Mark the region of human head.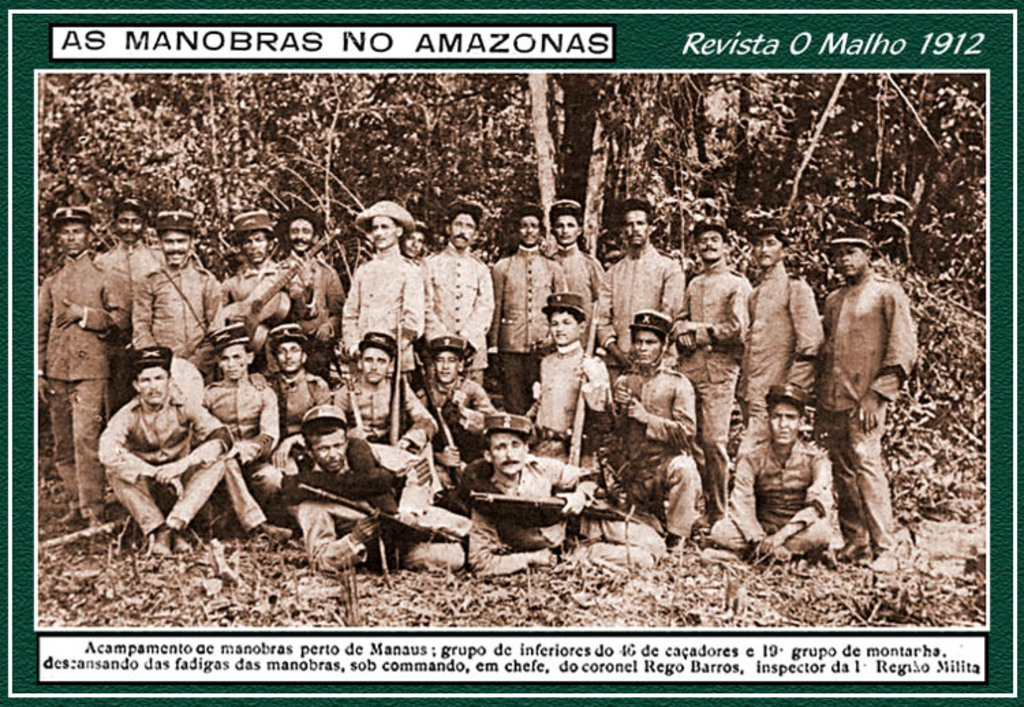
Region: [834, 221, 871, 280].
